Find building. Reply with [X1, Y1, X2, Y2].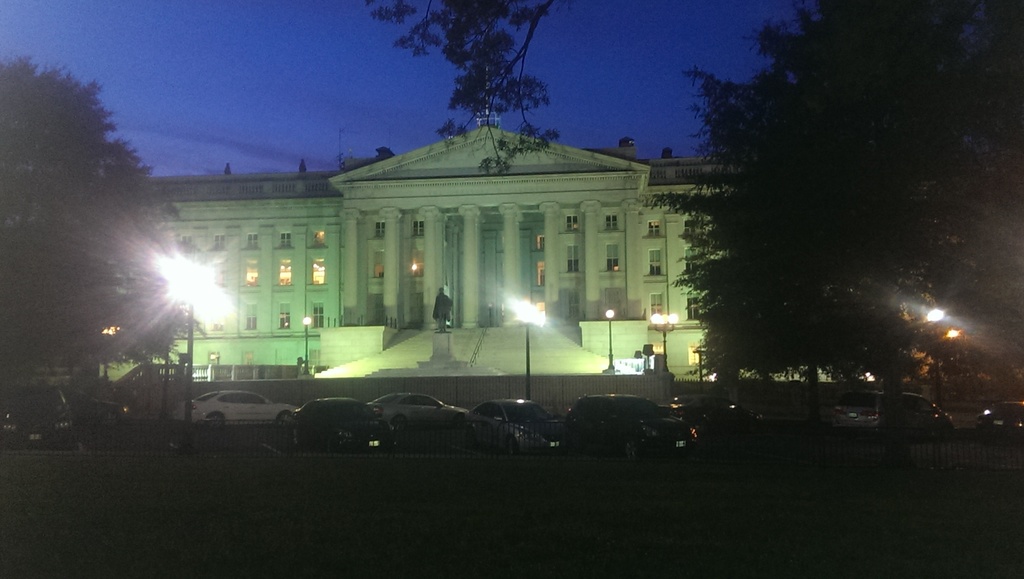
[99, 118, 833, 379].
